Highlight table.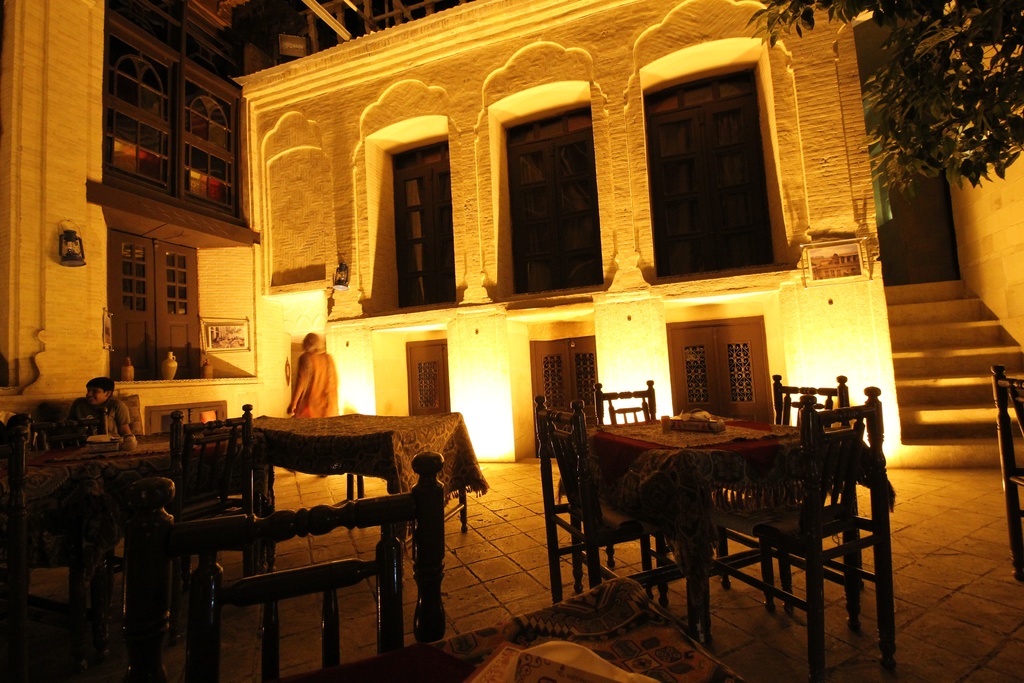
Highlighted region: 557 401 909 645.
